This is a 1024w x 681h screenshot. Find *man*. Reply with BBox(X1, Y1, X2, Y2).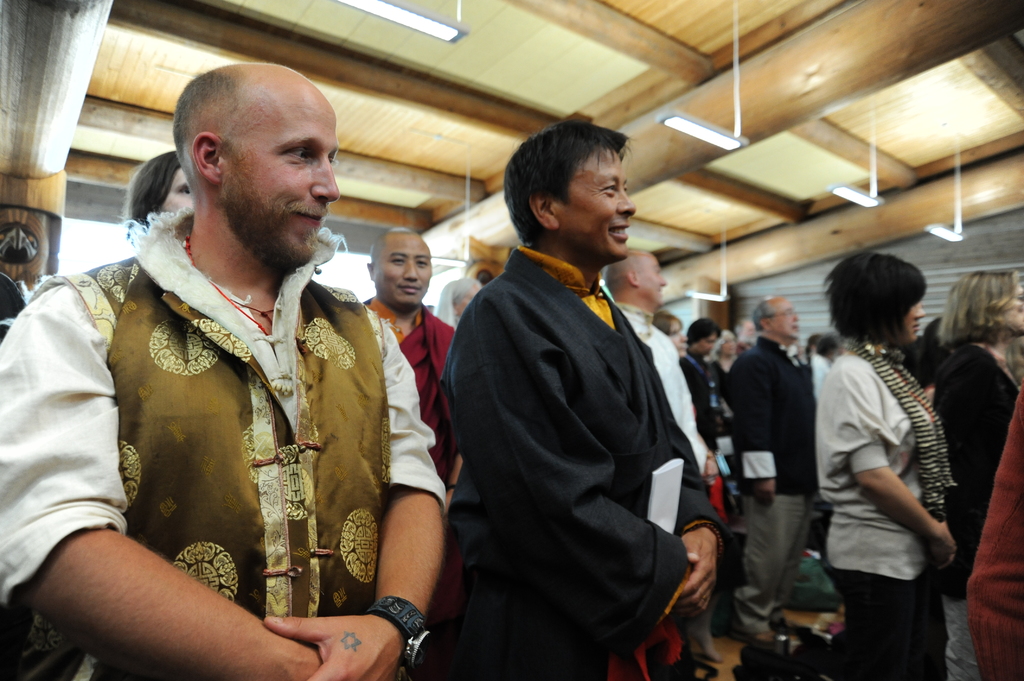
BBox(445, 111, 733, 680).
